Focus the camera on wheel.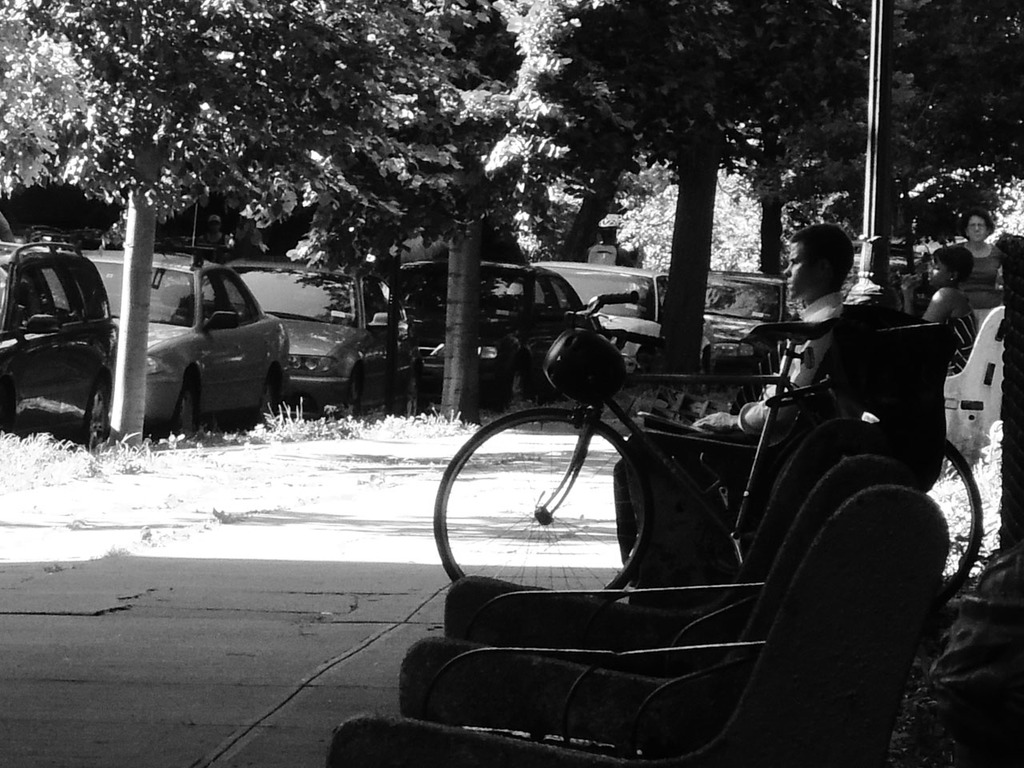
Focus region: 430:406:650:602.
